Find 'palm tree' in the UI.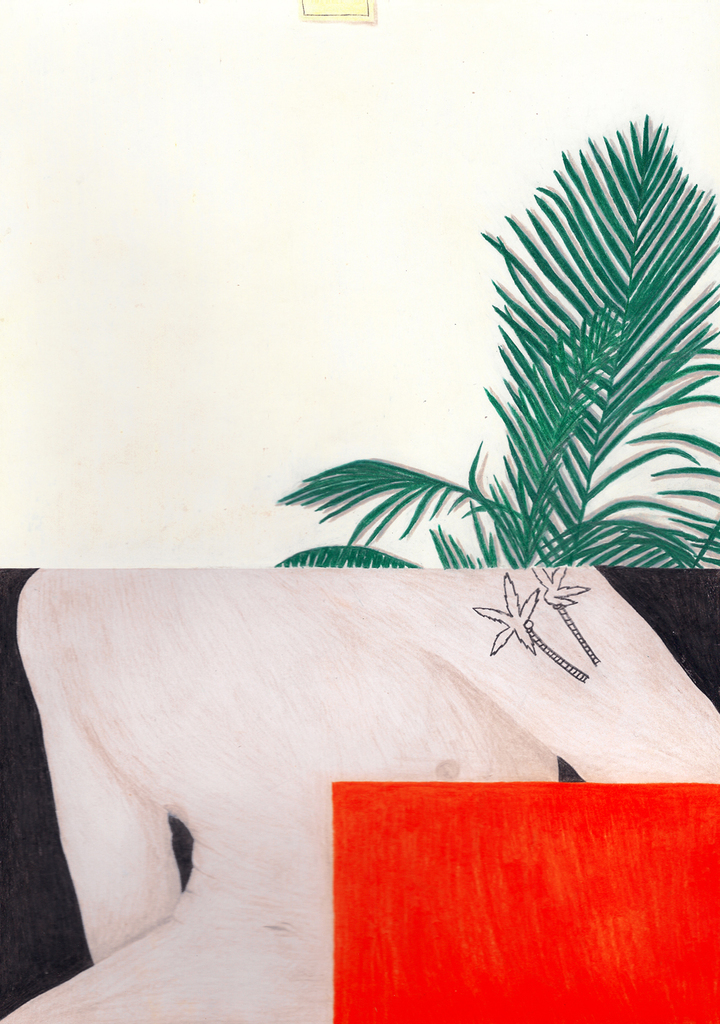
UI element at [242, 122, 706, 723].
